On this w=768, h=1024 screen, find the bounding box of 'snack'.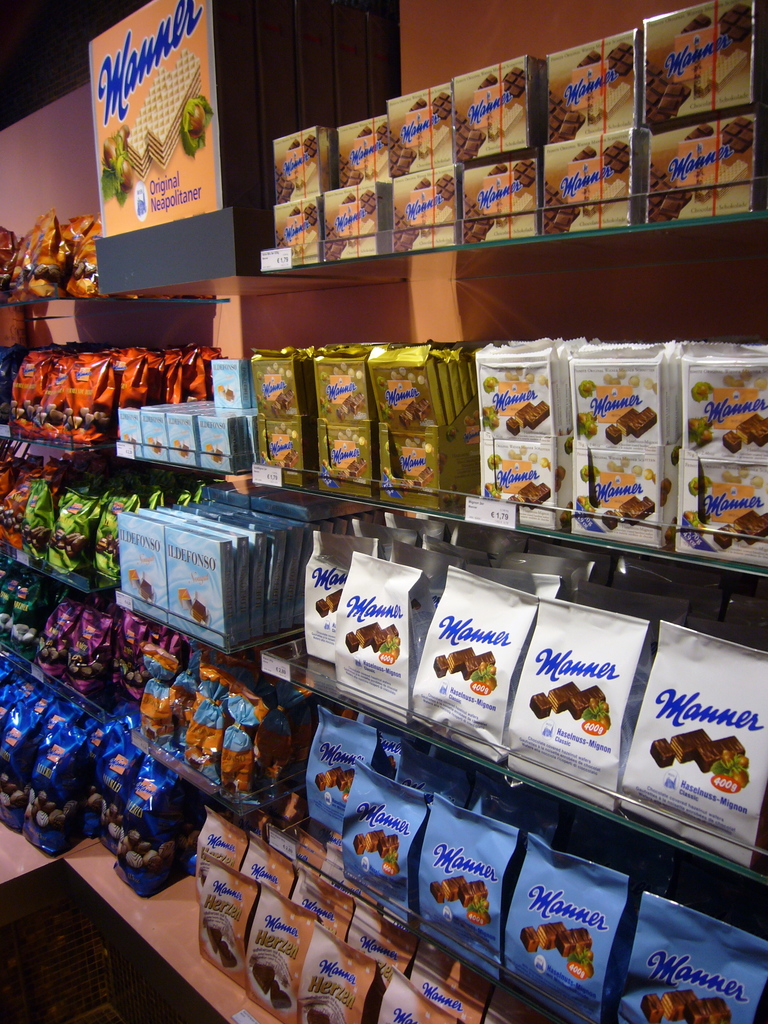
Bounding box: <box>470,333,579,535</box>.
